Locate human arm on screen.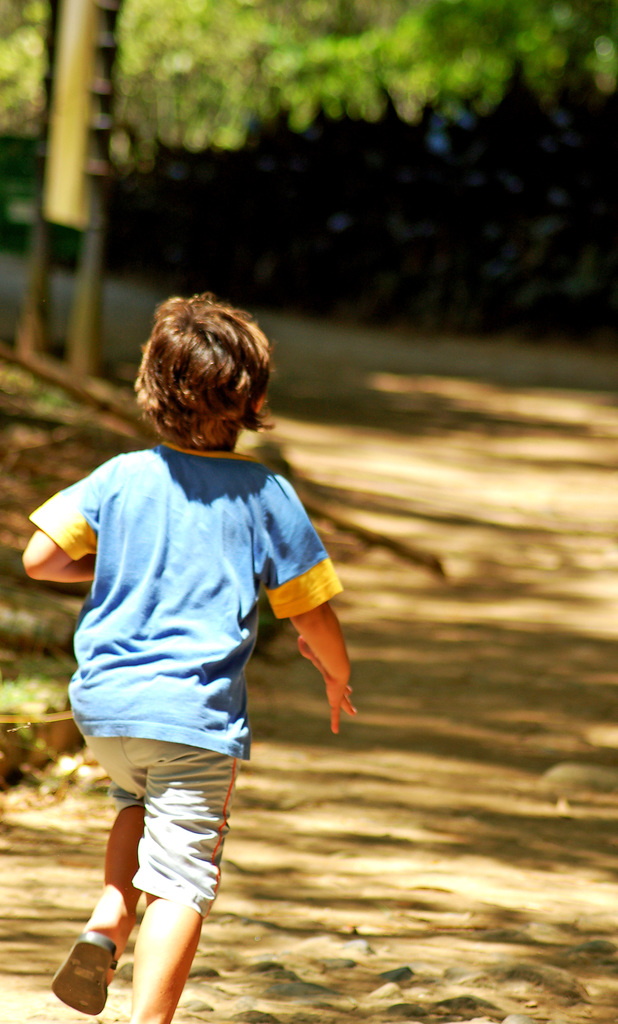
On screen at crop(266, 536, 357, 758).
